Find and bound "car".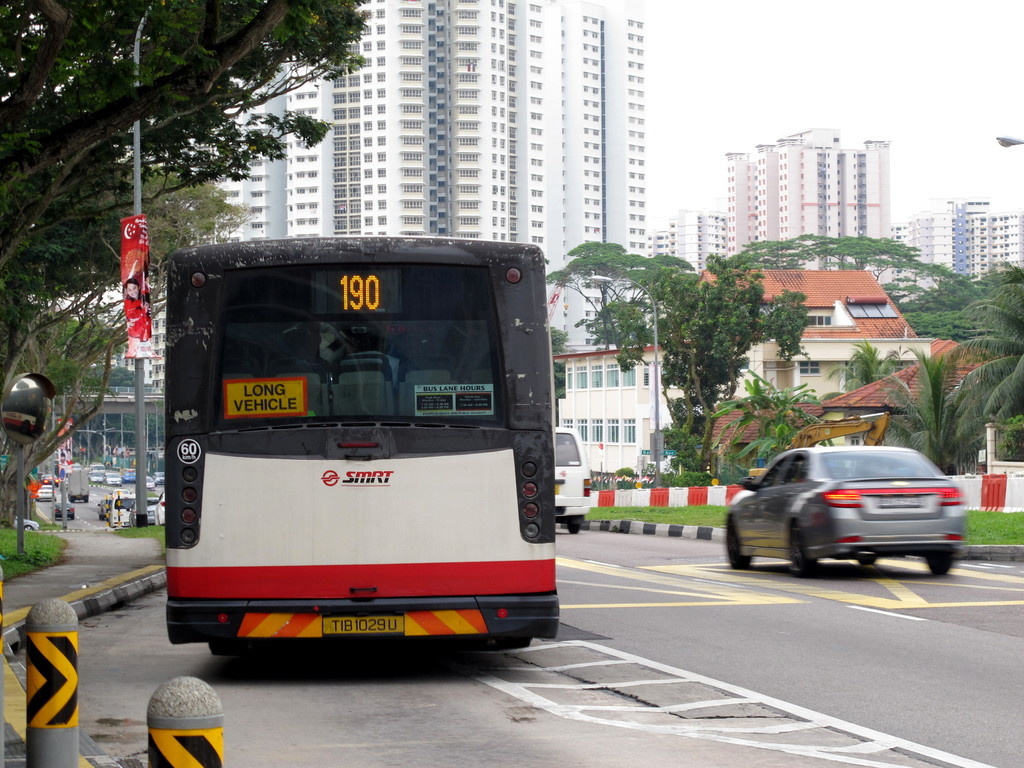
Bound: 50 504 76 518.
